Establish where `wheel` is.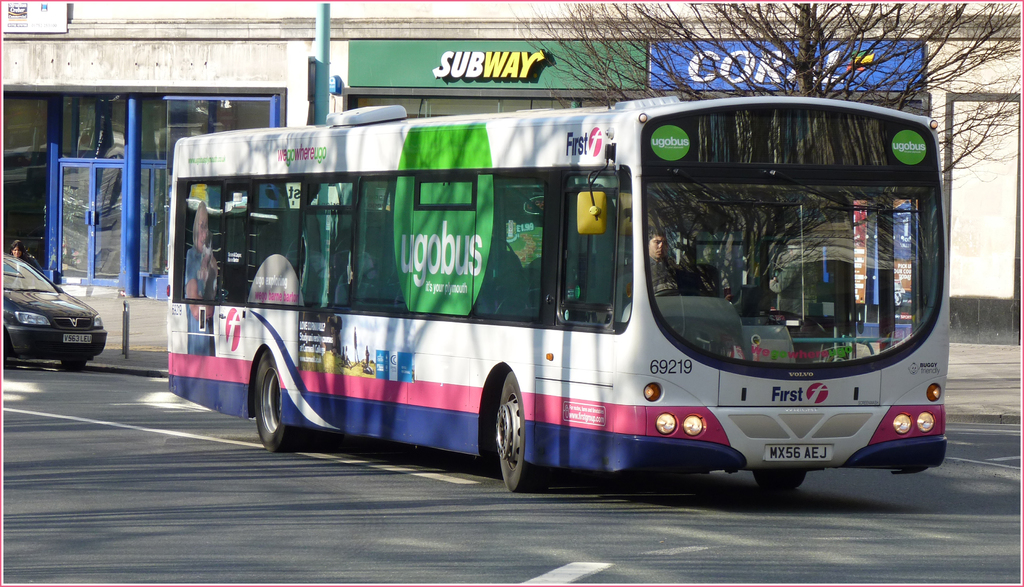
Established at (x1=480, y1=382, x2=532, y2=492).
